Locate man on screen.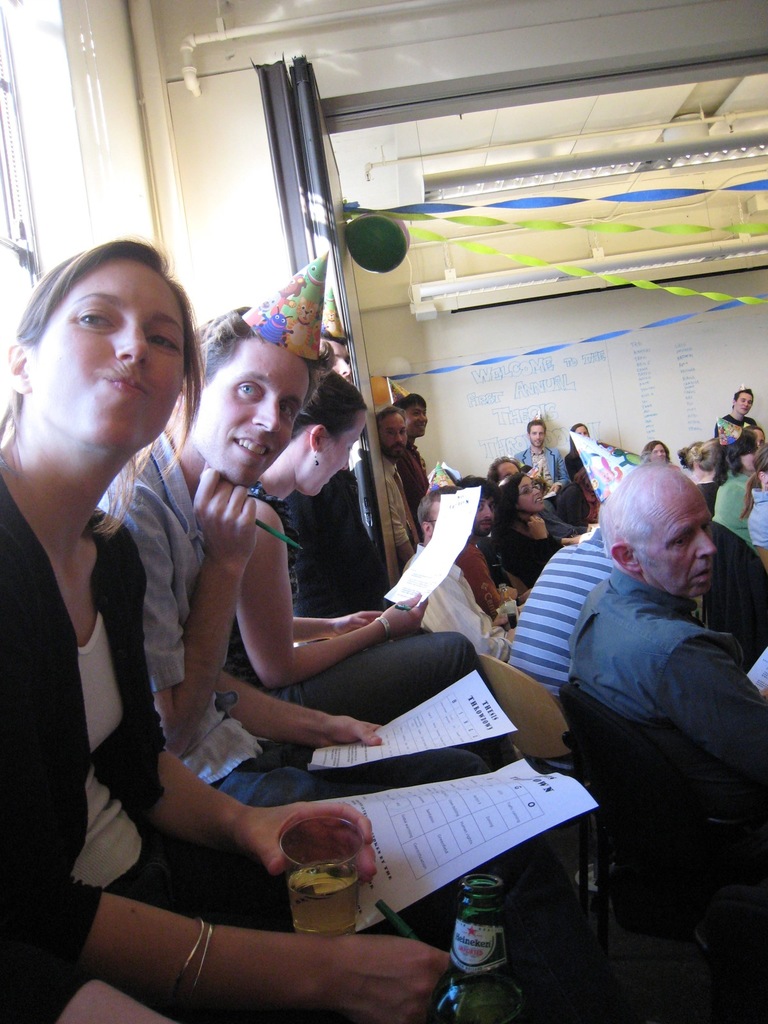
On screen at Rect(401, 471, 515, 672).
